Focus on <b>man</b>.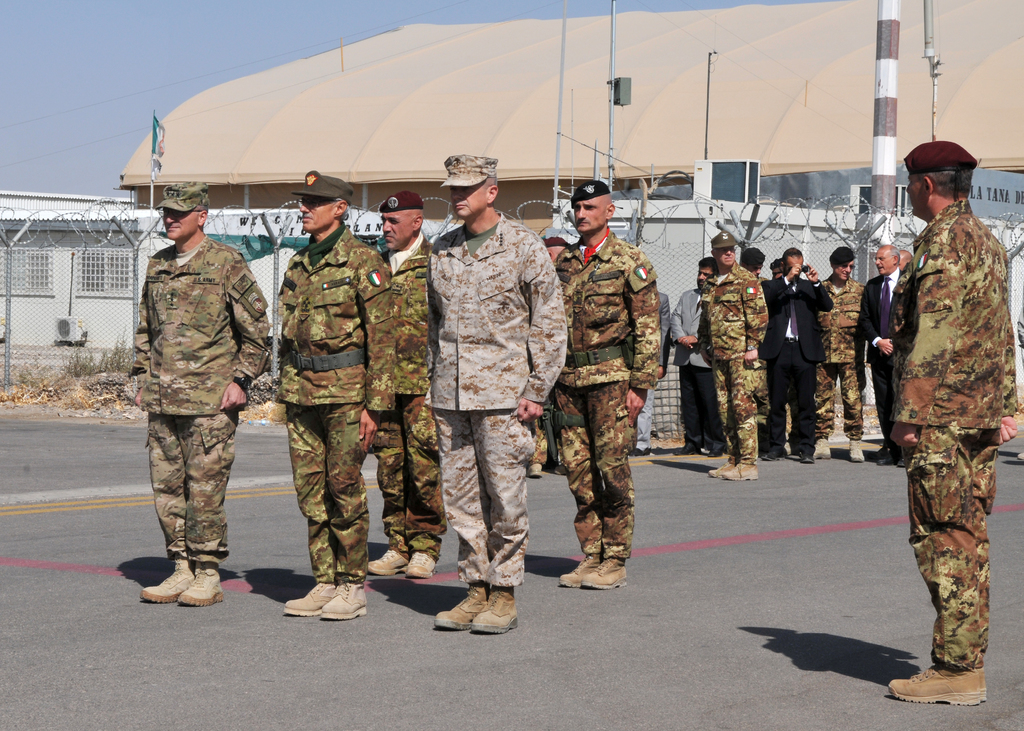
Focused at 522:232:570:481.
